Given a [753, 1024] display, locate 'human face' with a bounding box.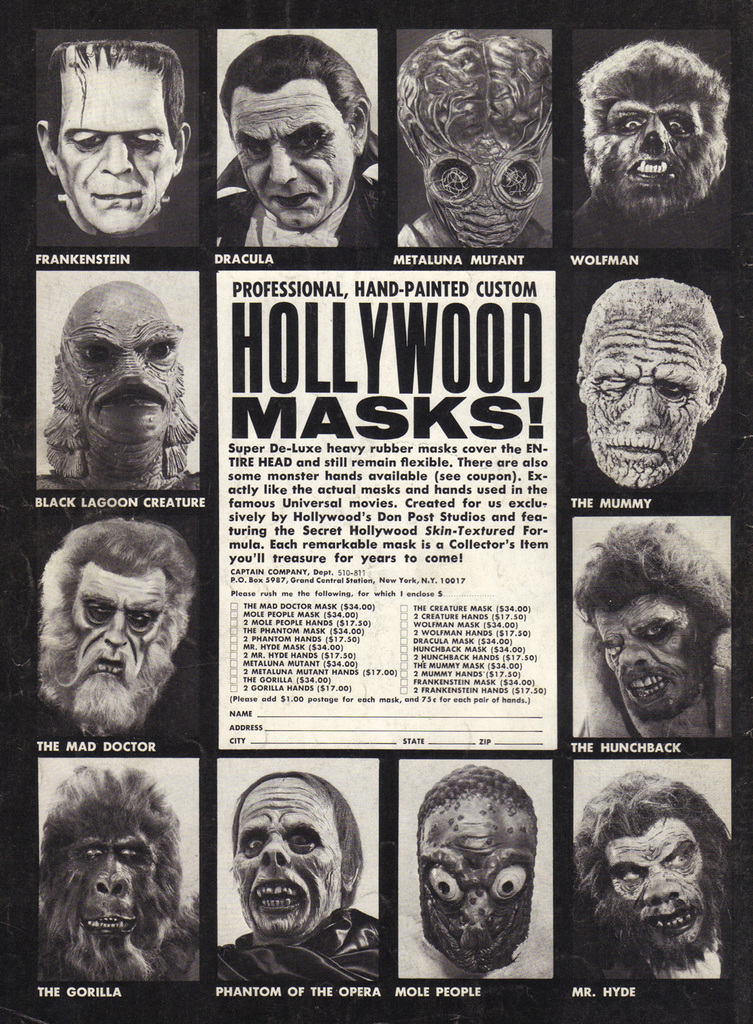
Located: box(70, 294, 181, 448).
